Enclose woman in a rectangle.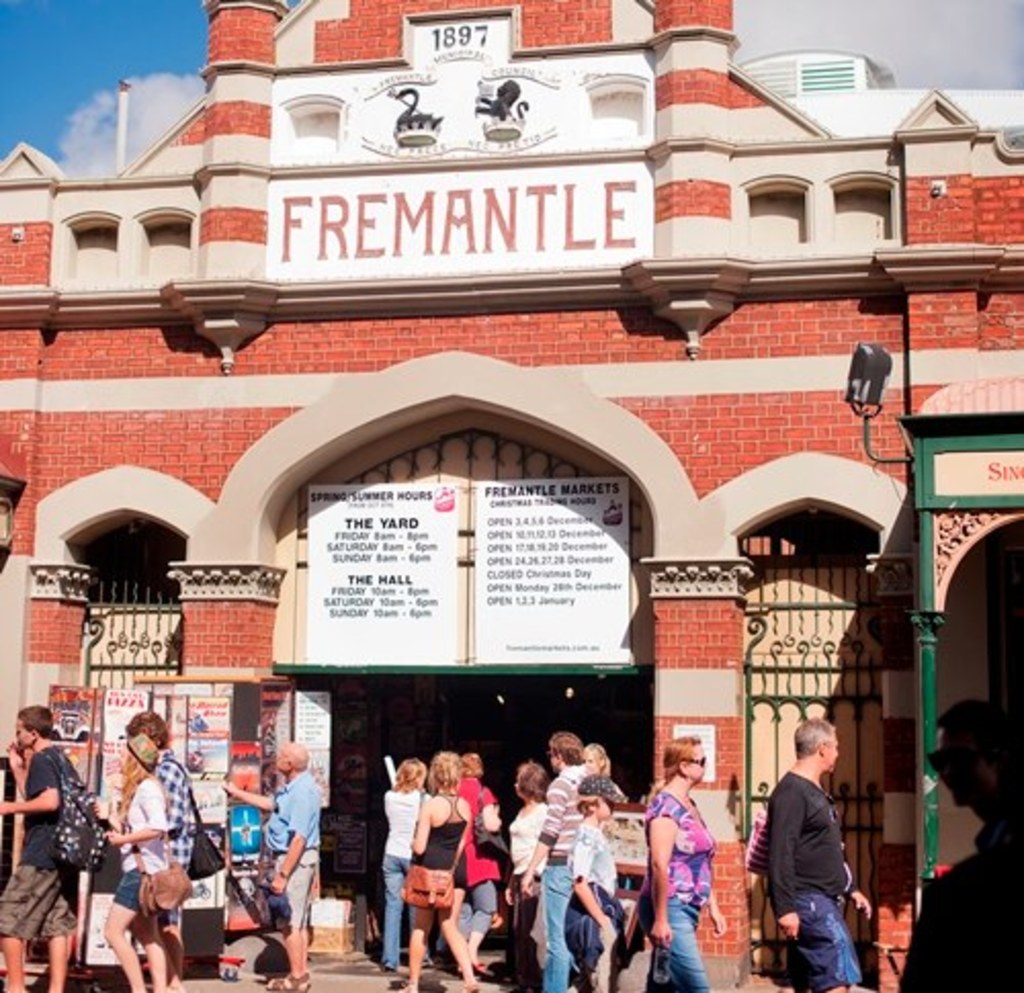
<bbox>582, 737, 612, 778</bbox>.
